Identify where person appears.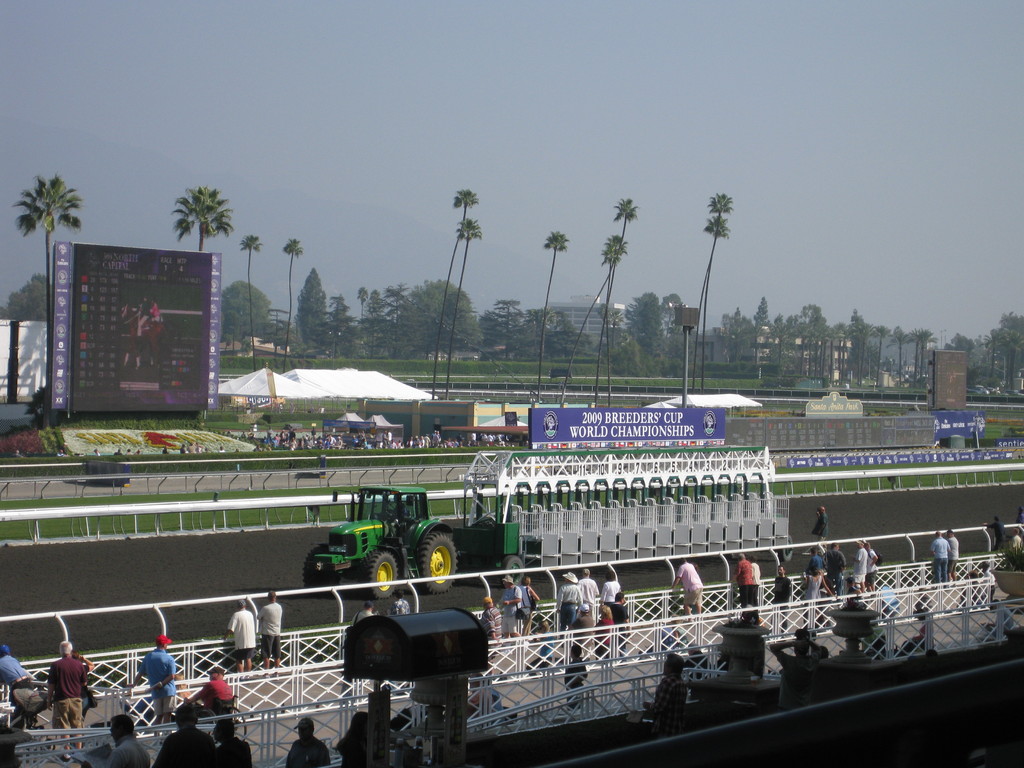
Appears at 898 616 932 653.
